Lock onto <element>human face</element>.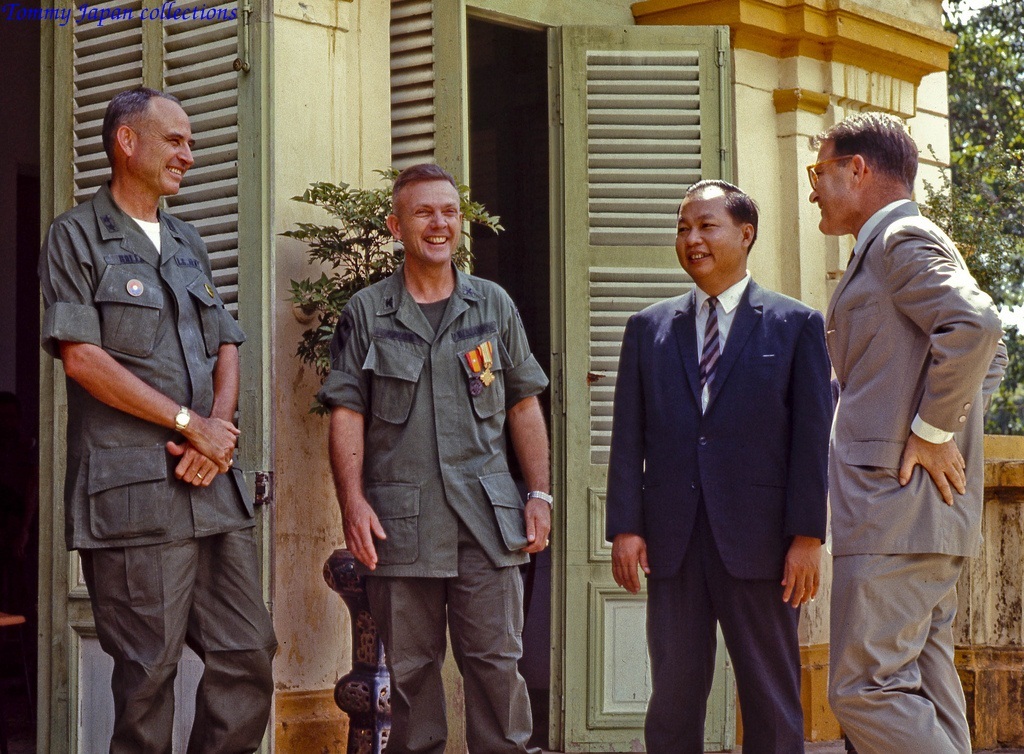
Locked: <box>395,178,461,260</box>.
